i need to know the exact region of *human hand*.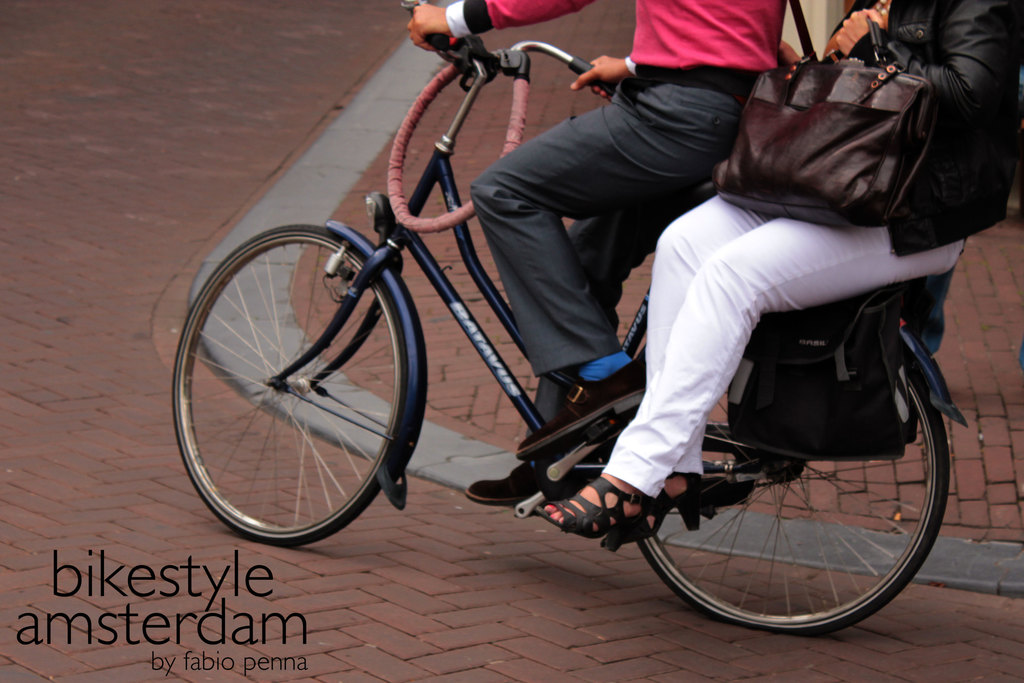
Region: 575/53/628/96.
